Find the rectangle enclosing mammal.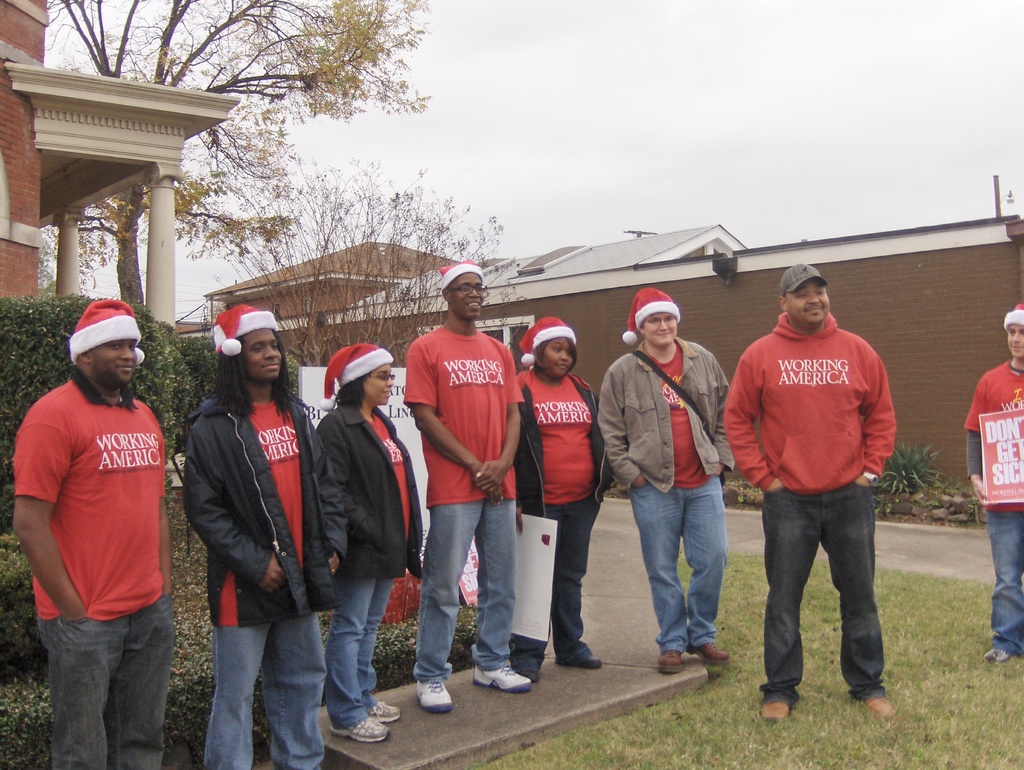
bbox=(721, 257, 901, 719).
